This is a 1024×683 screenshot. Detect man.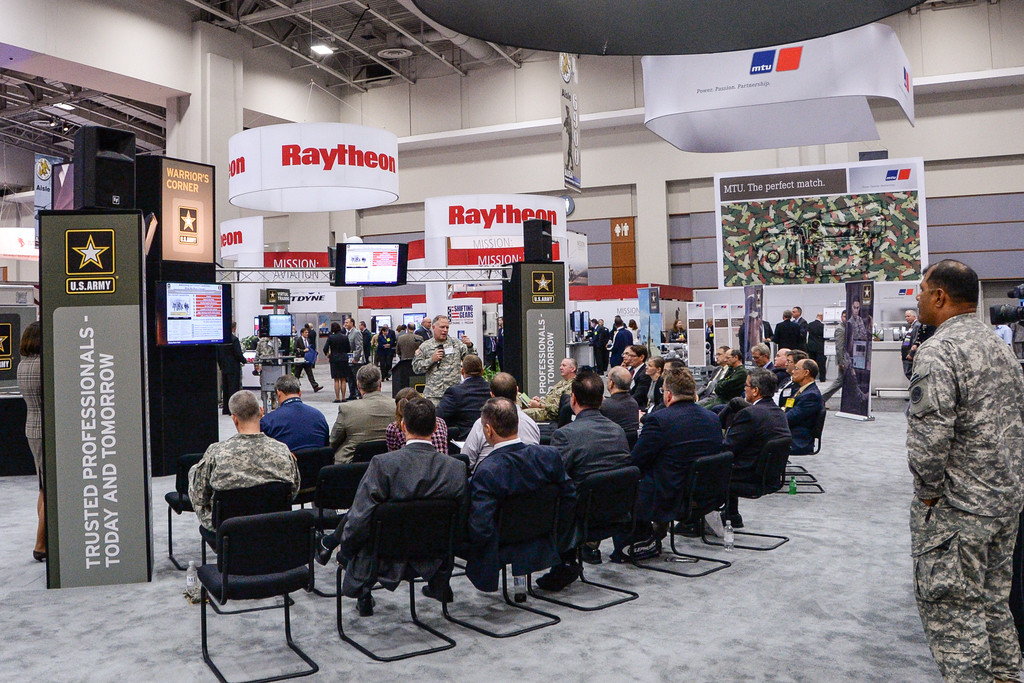
region(415, 315, 436, 338).
